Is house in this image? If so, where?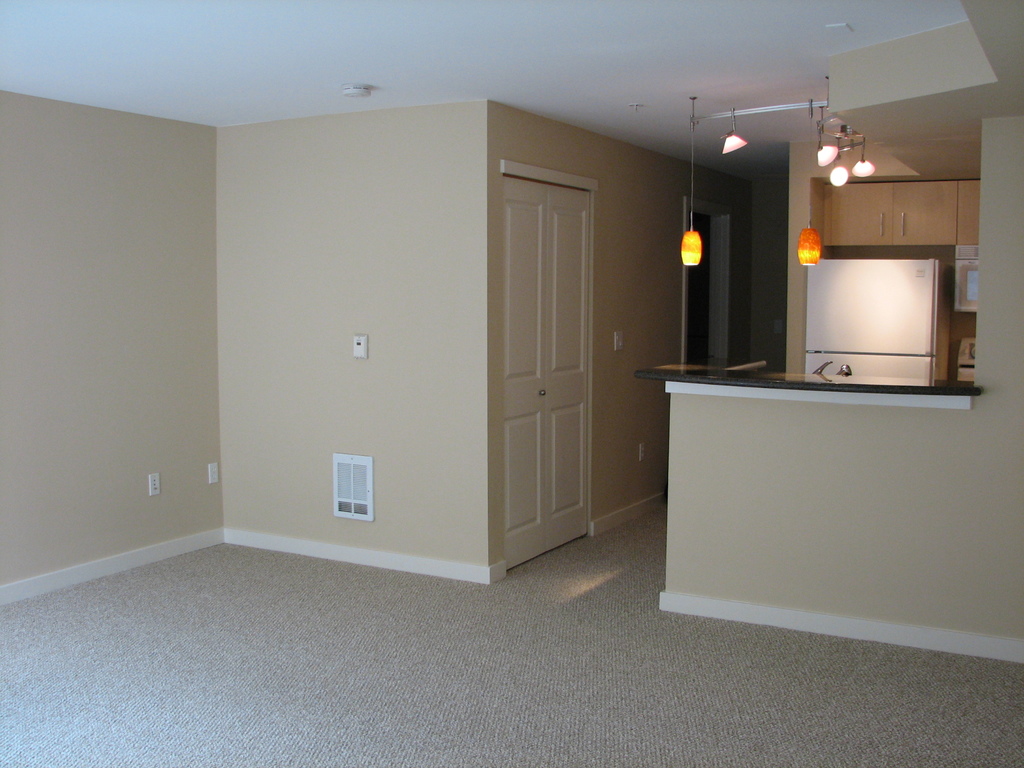
Yes, at region(5, 0, 1023, 767).
